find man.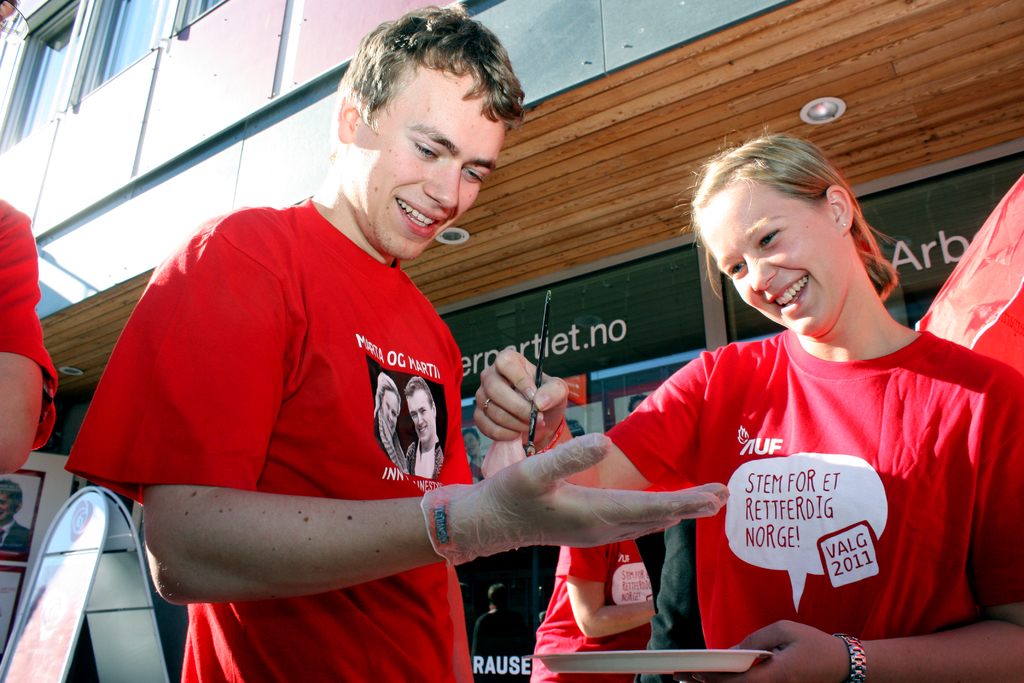
left=400, top=375, right=456, bottom=489.
